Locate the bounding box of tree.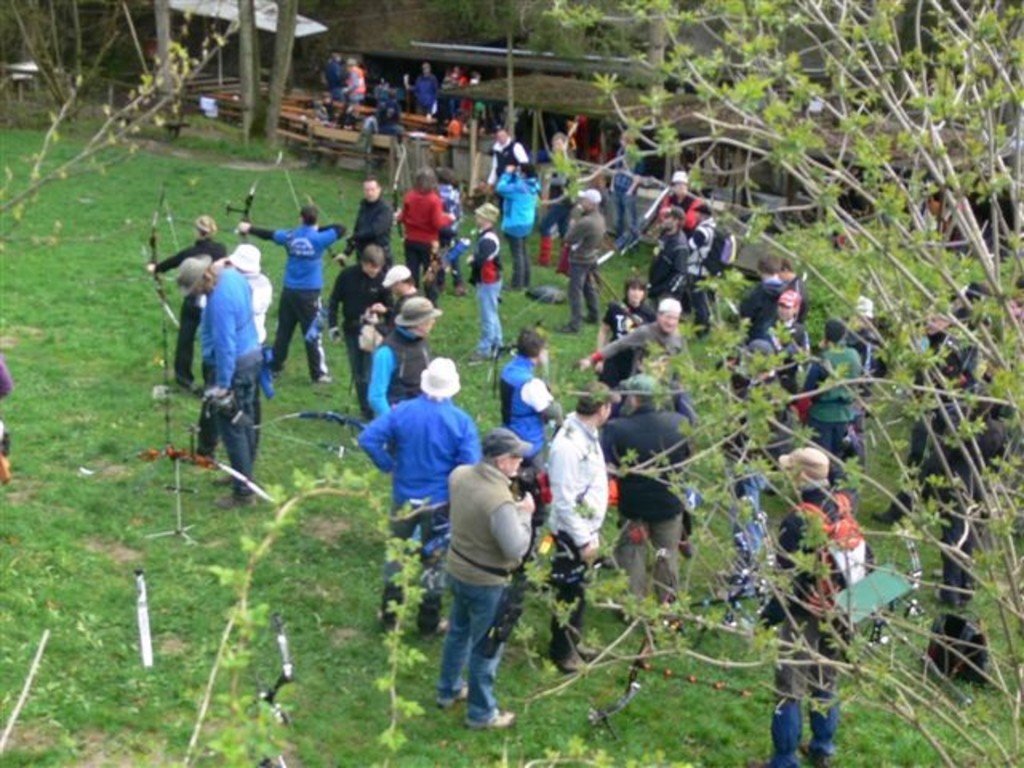
Bounding box: <region>2, 0, 131, 110</region>.
